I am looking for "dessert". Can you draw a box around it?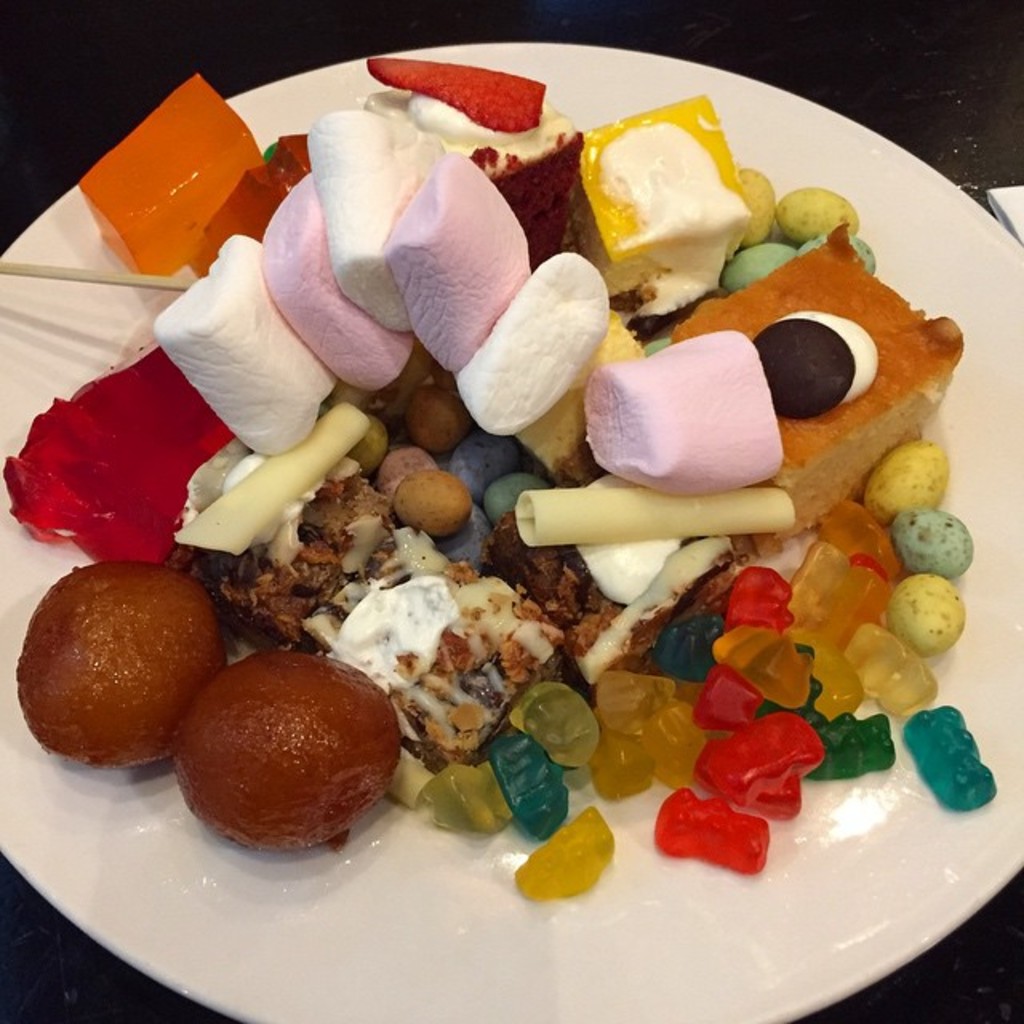
Sure, the bounding box is [595,331,795,499].
